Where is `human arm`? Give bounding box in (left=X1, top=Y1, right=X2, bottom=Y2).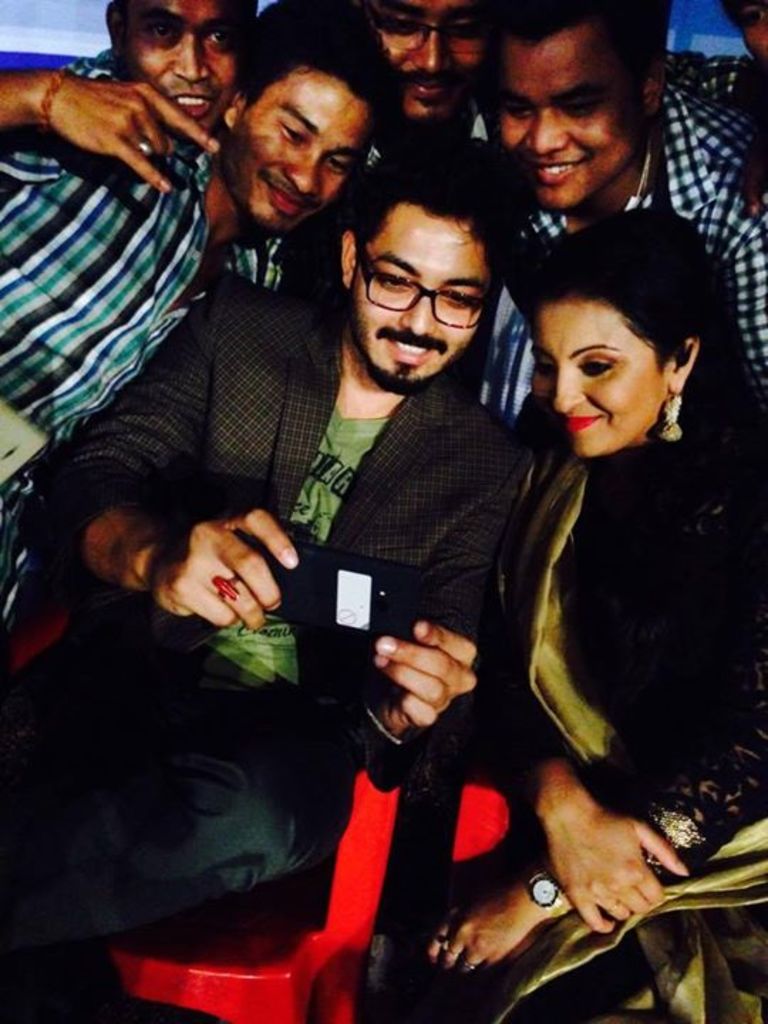
(left=415, top=695, right=767, bottom=974).
